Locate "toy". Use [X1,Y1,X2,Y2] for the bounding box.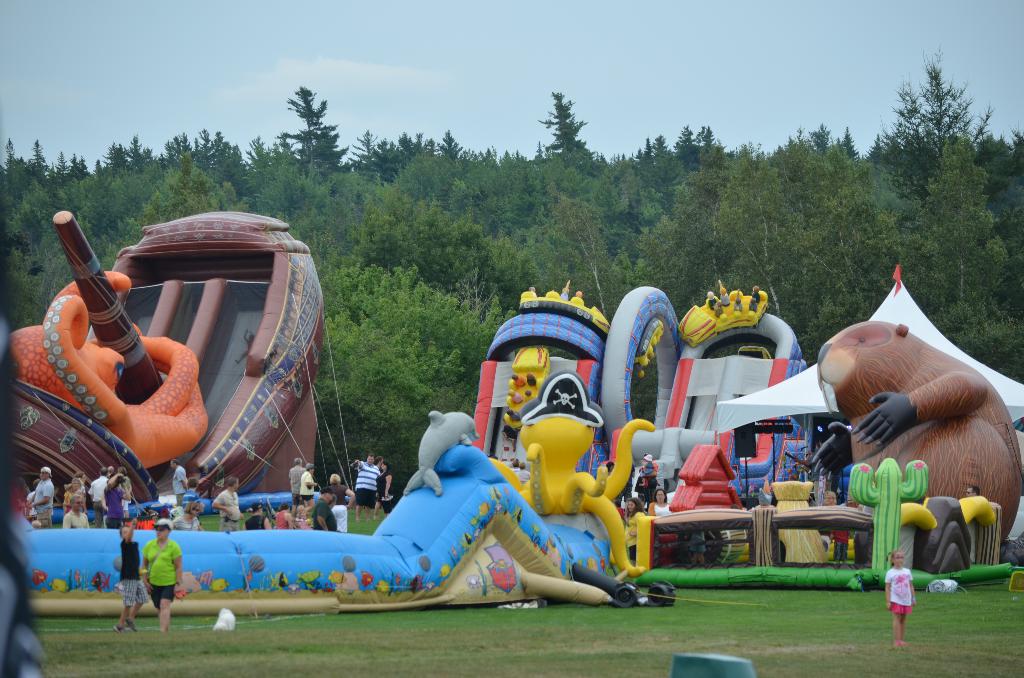
[0,182,231,513].
